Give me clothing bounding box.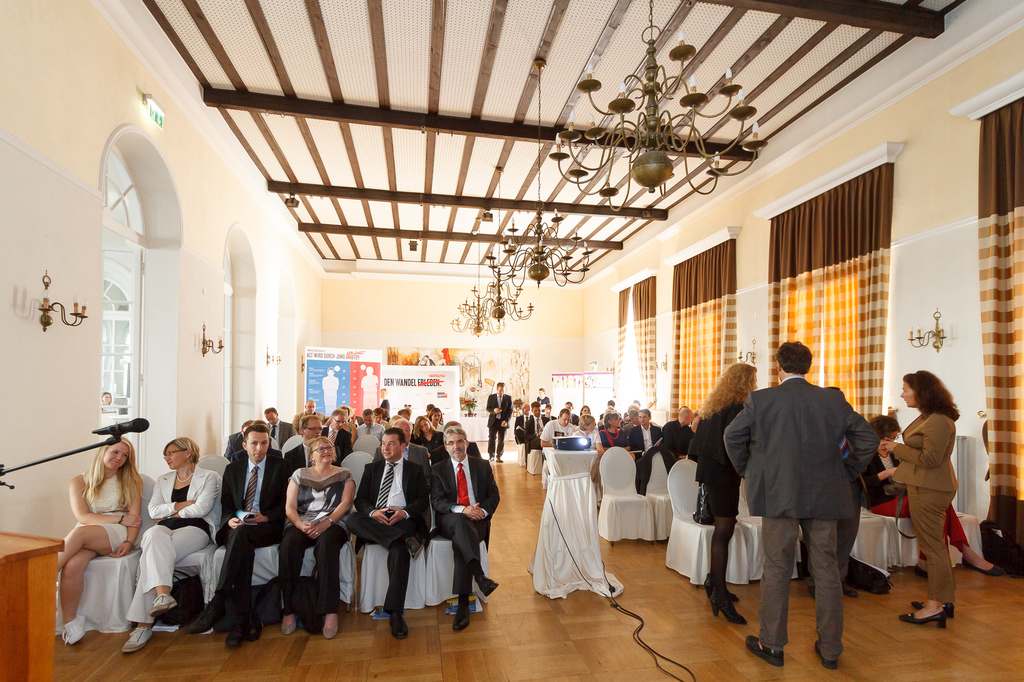
{"left": 597, "top": 427, "right": 626, "bottom": 456}.
